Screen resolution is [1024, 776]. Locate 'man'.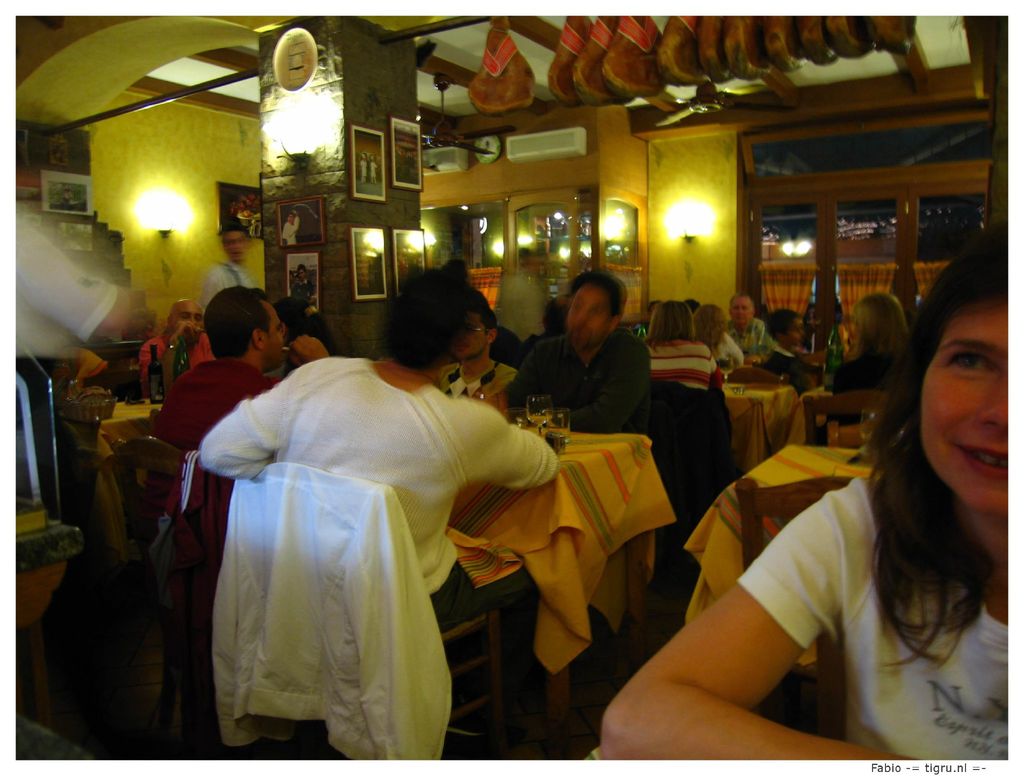
bbox=[203, 218, 260, 315].
